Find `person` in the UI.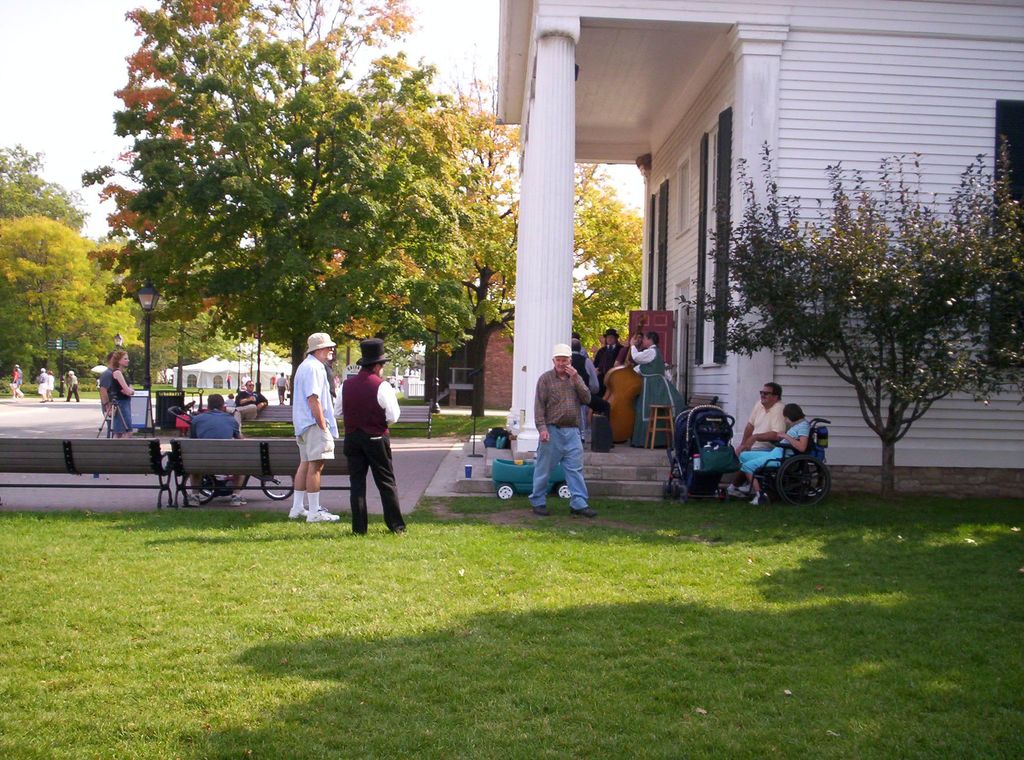
UI element at l=39, t=363, r=49, b=402.
